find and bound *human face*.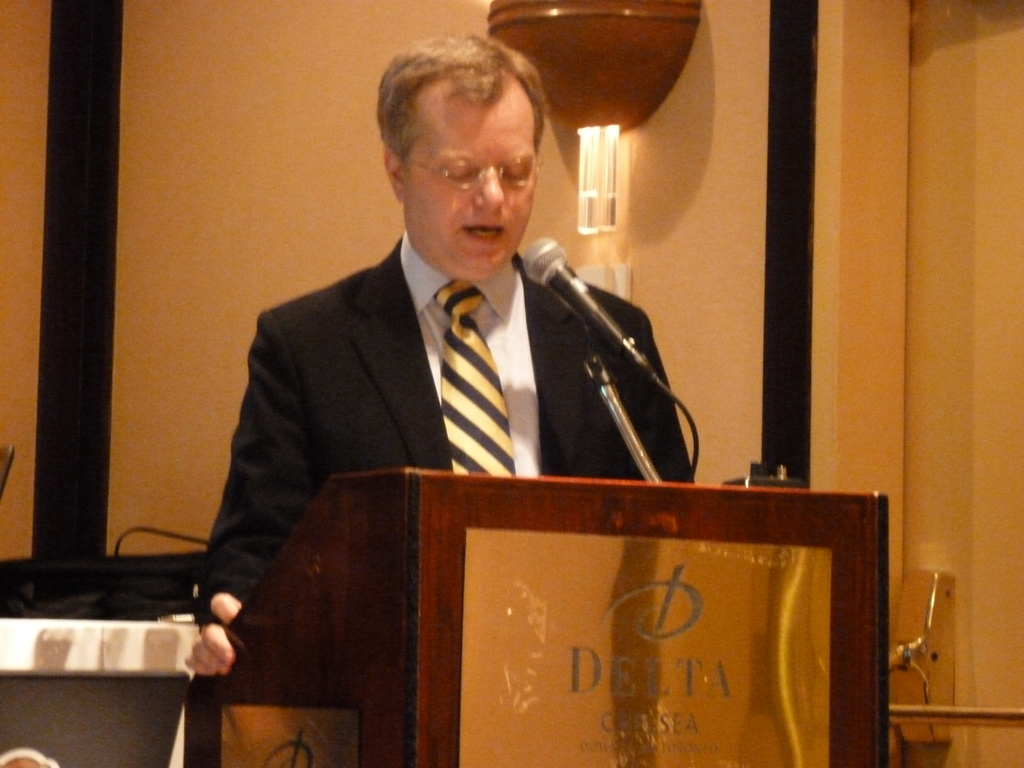
Bound: (x1=403, y1=94, x2=532, y2=276).
